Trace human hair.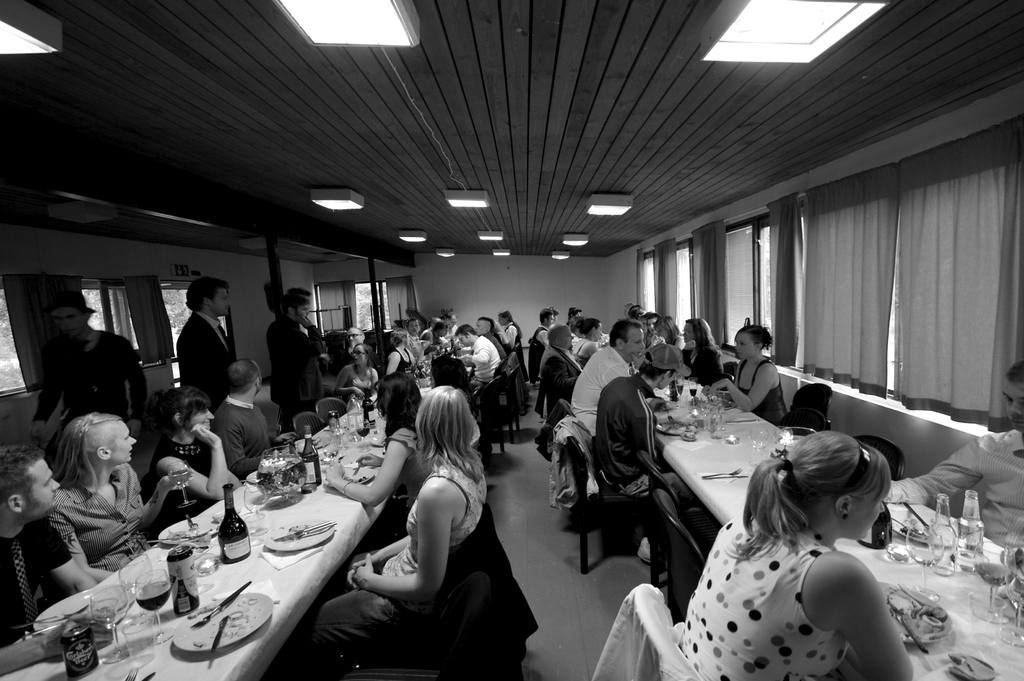
Traced to [686, 319, 720, 355].
